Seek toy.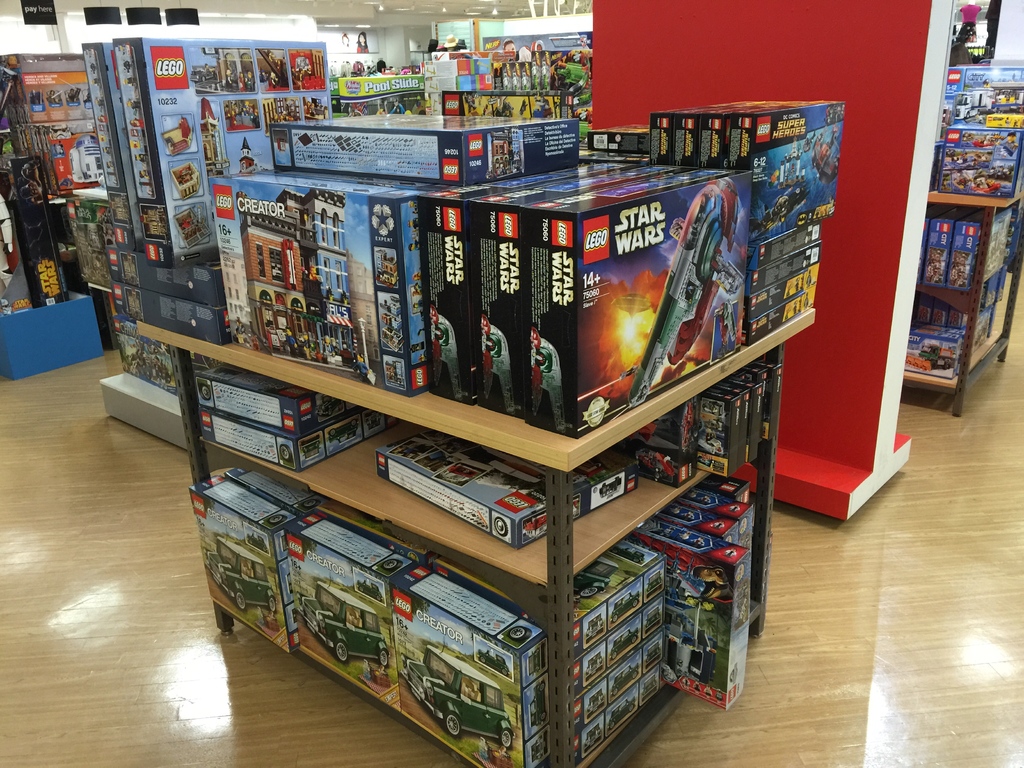
(365, 410, 381, 431).
